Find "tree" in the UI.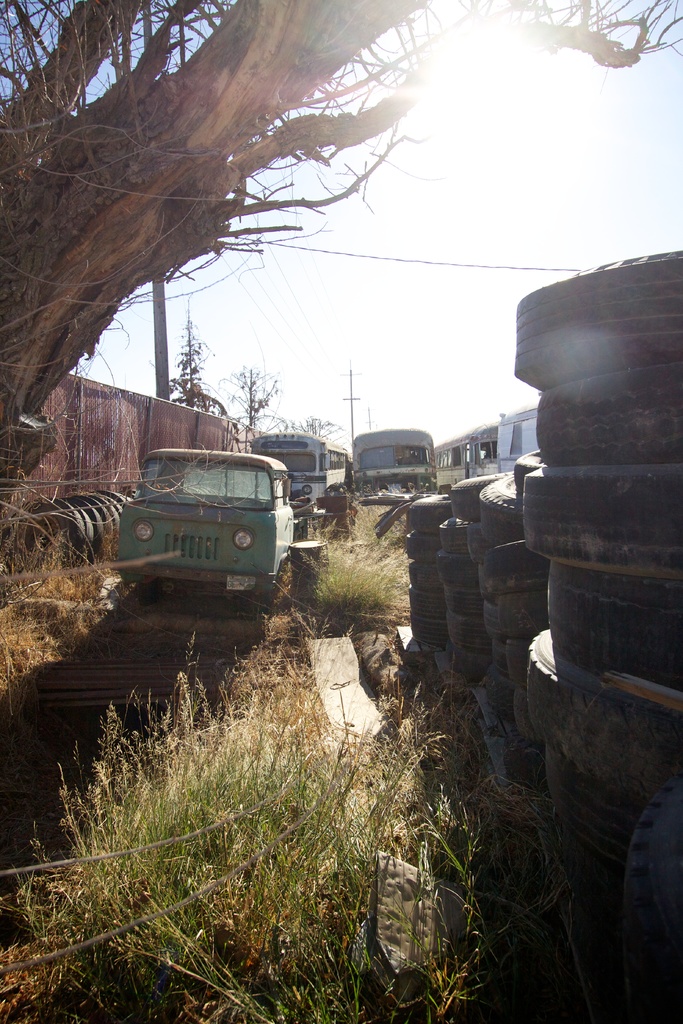
UI element at (x1=286, y1=413, x2=344, y2=445).
